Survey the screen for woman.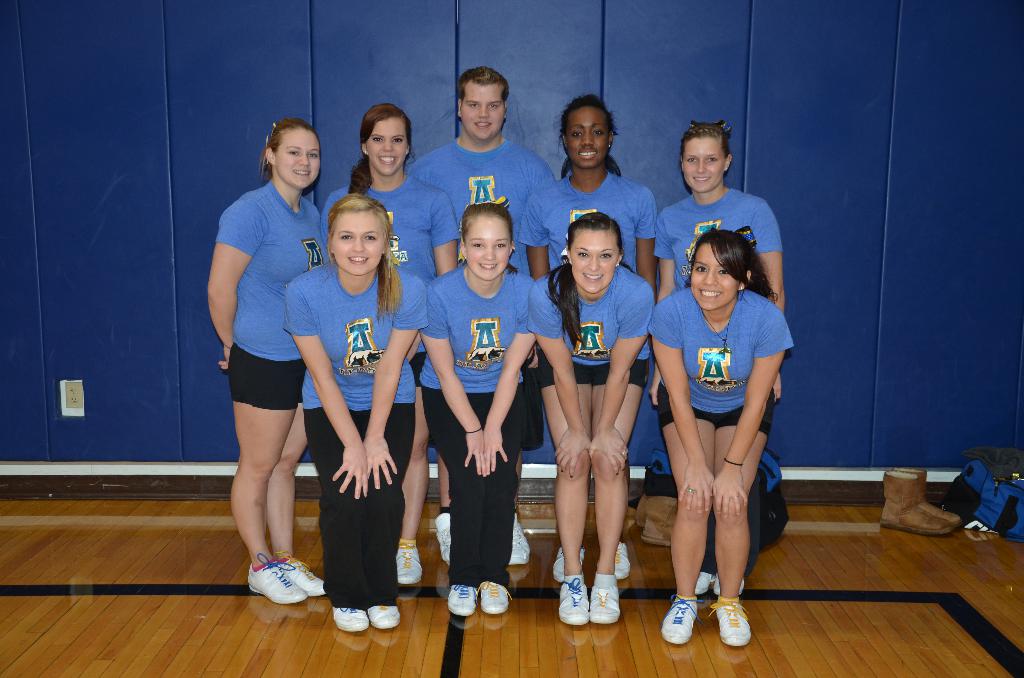
Survey found: [522,207,645,625].
